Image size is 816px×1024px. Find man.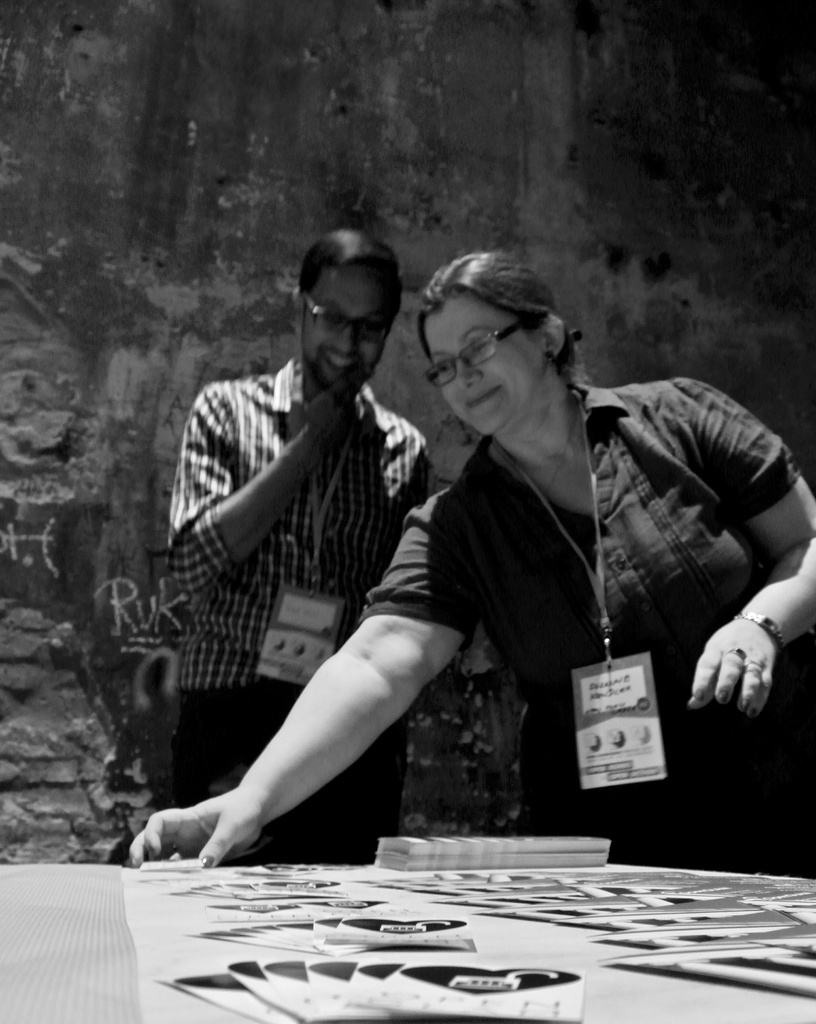
[165,224,433,865].
